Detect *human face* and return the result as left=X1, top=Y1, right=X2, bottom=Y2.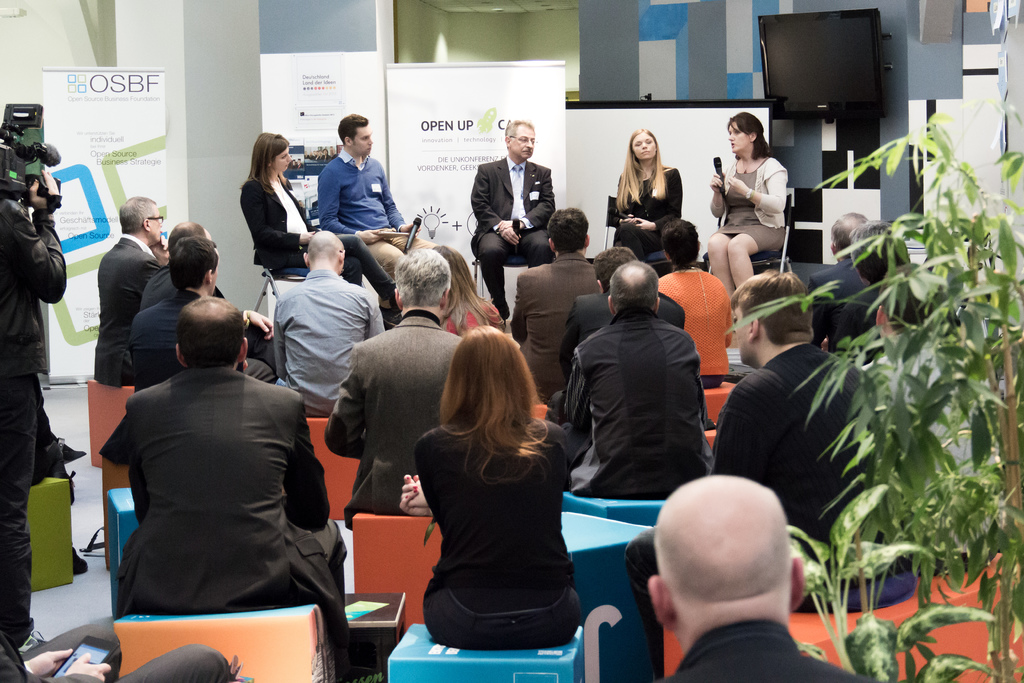
left=630, top=133, right=659, bottom=160.
